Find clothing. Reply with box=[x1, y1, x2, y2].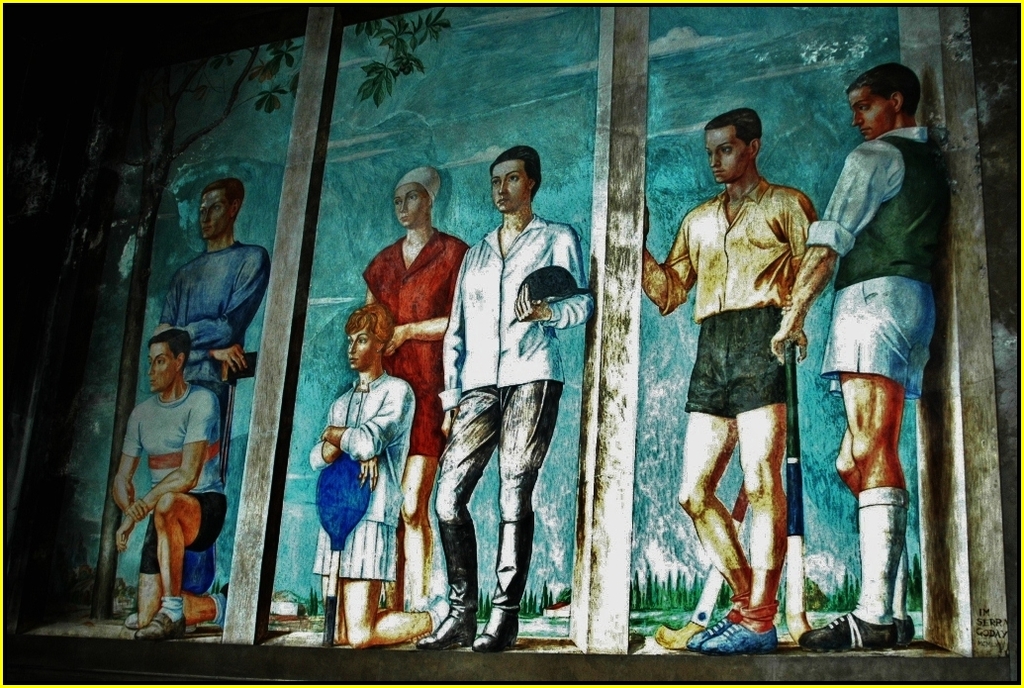
box=[123, 381, 227, 583].
